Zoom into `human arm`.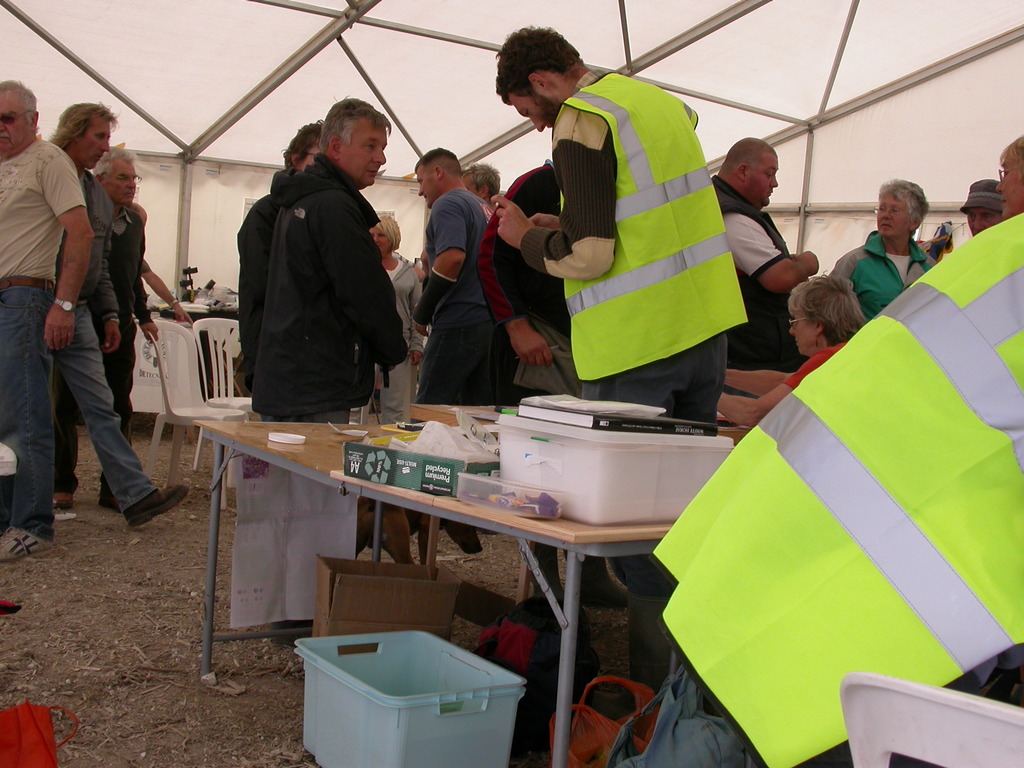
Zoom target: region(143, 258, 193, 321).
